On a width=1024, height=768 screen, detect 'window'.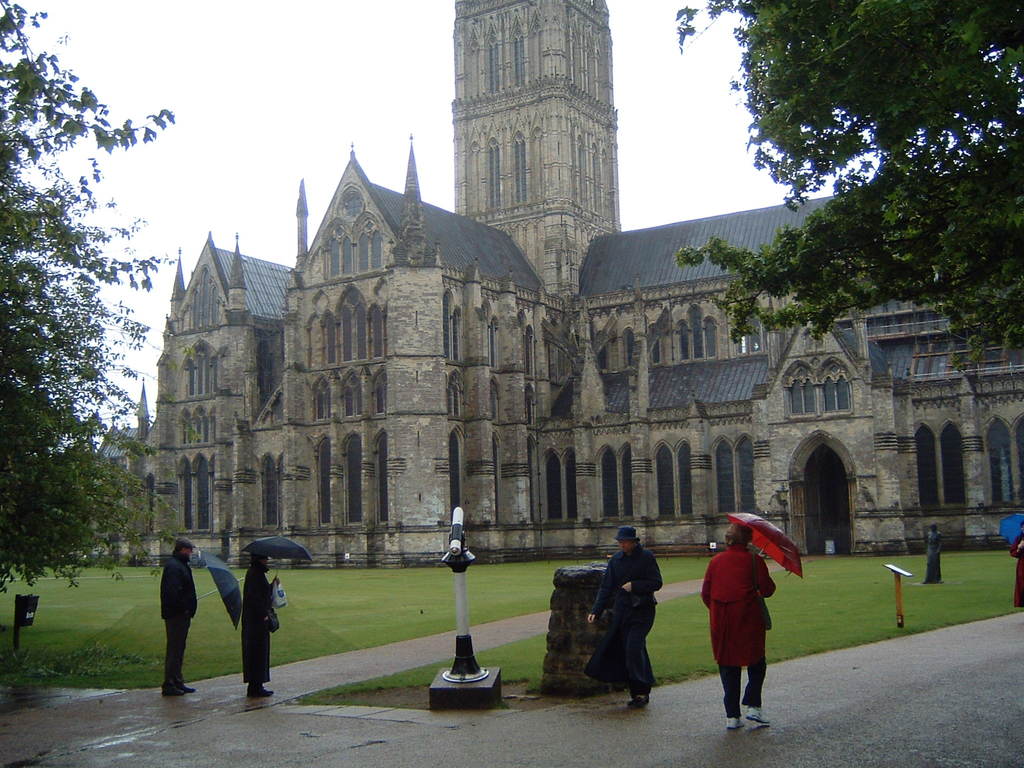
bbox=[444, 291, 463, 367].
